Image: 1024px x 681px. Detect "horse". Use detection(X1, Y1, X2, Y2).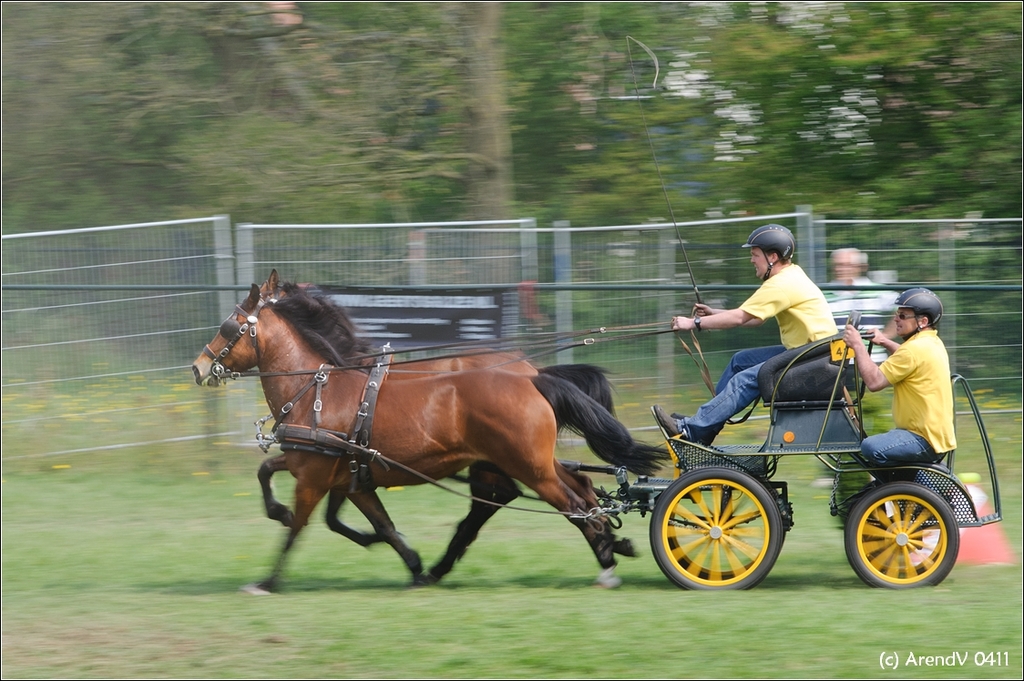
detection(260, 269, 621, 583).
